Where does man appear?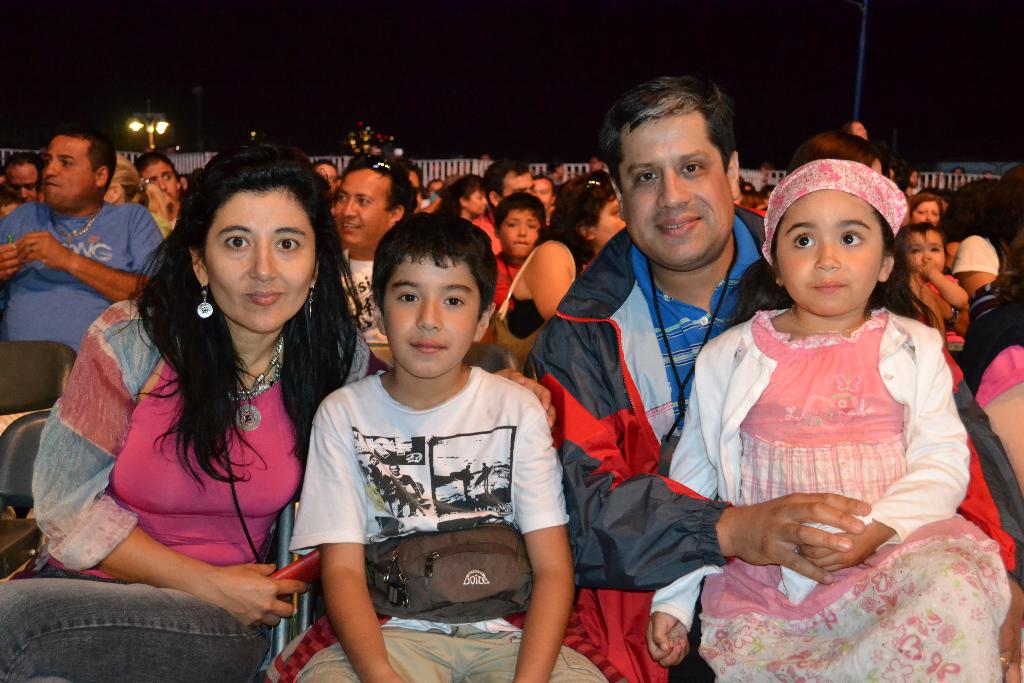
Appears at rect(0, 148, 47, 219).
